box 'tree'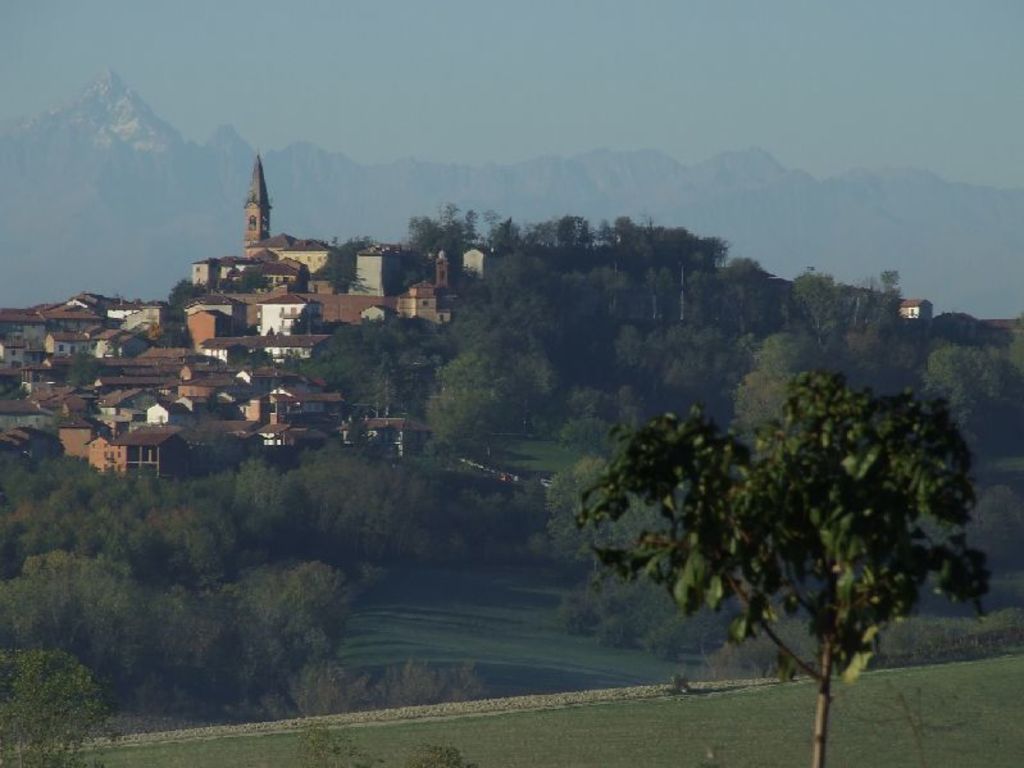
detection(575, 358, 996, 767)
